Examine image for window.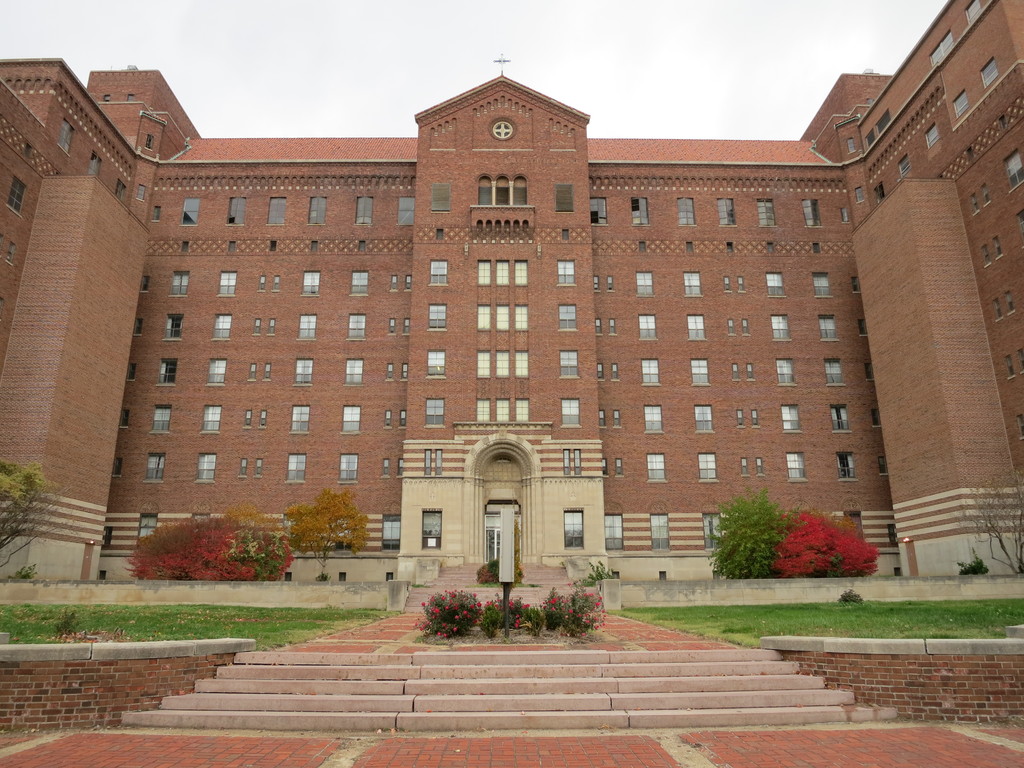
Examination result: [300, 268, 319, 296].
